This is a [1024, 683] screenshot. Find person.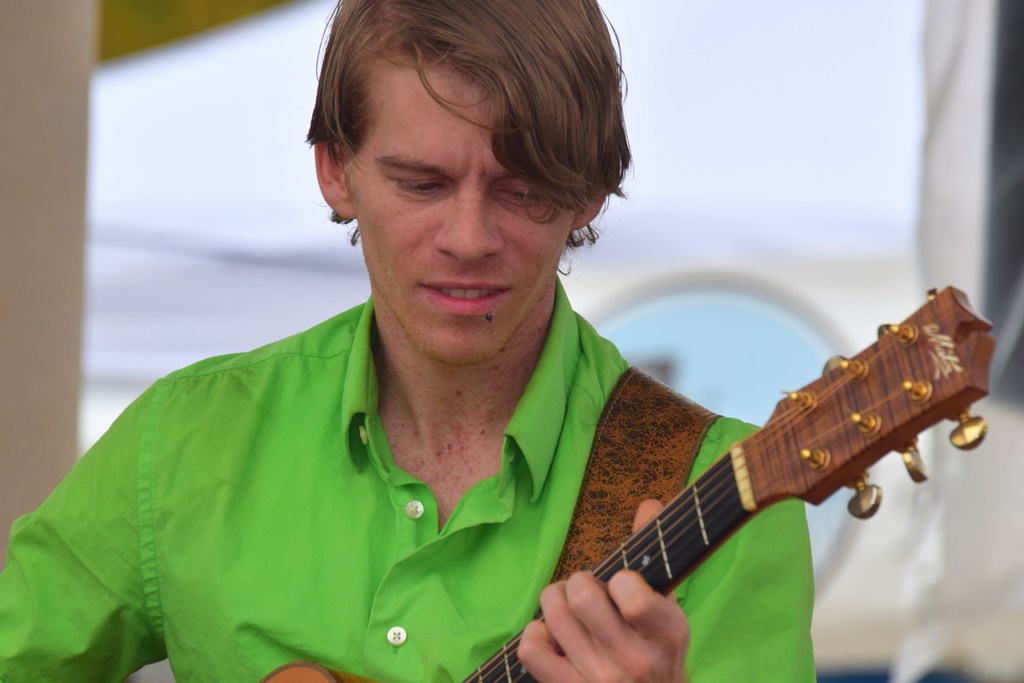
Bounding box: {"x1": 0, "y1": 0, "x2": 820, "y2": 682}.
